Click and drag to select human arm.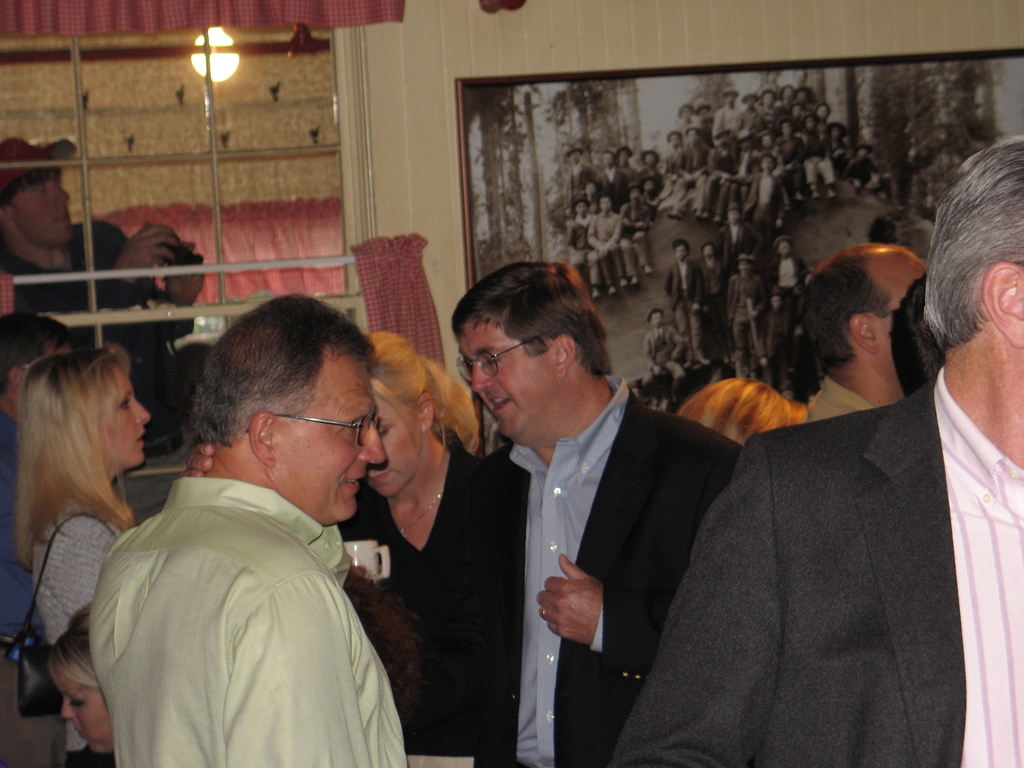
Selection: x1=755, y1=324, x2=768, y2=369.
